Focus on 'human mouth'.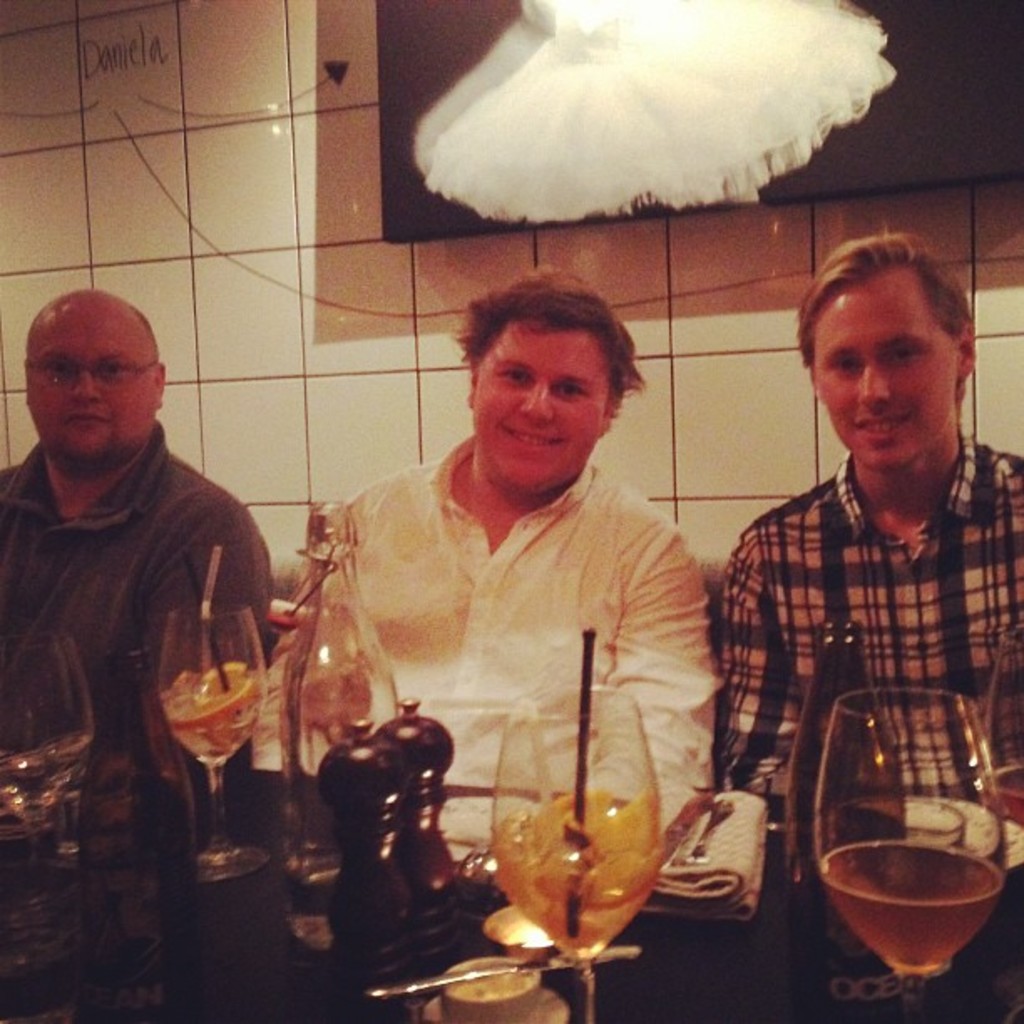
Focused at 65, 408, 114, 425.
